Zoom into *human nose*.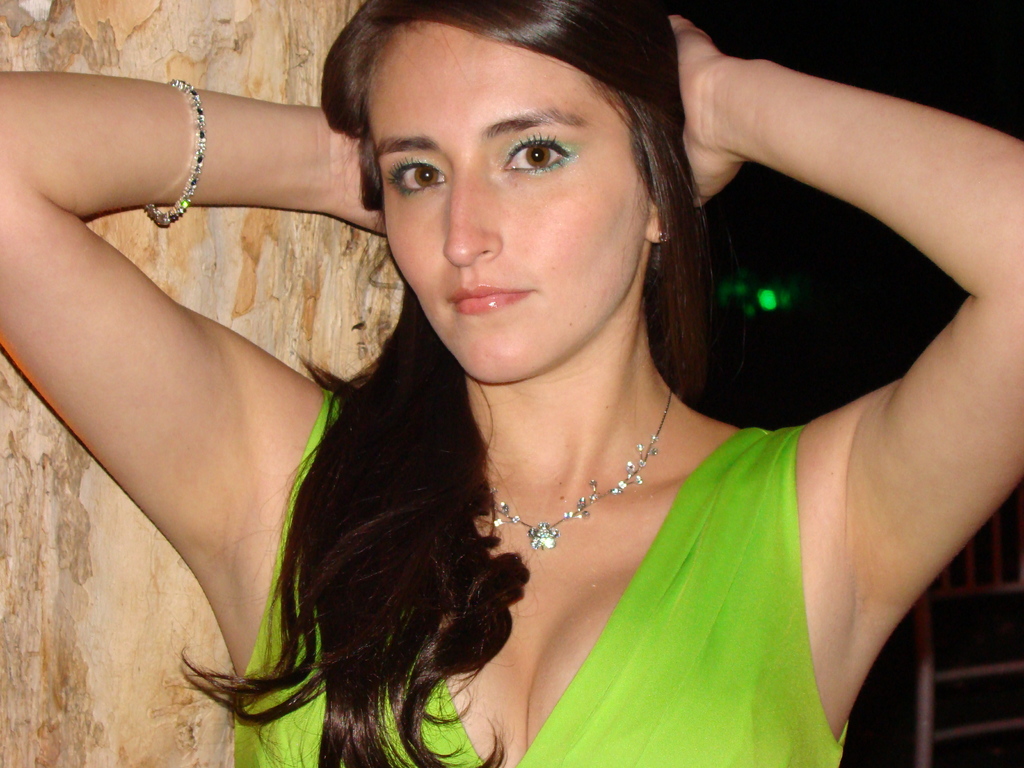
Zoom target: [439, 156, 504, 267].
